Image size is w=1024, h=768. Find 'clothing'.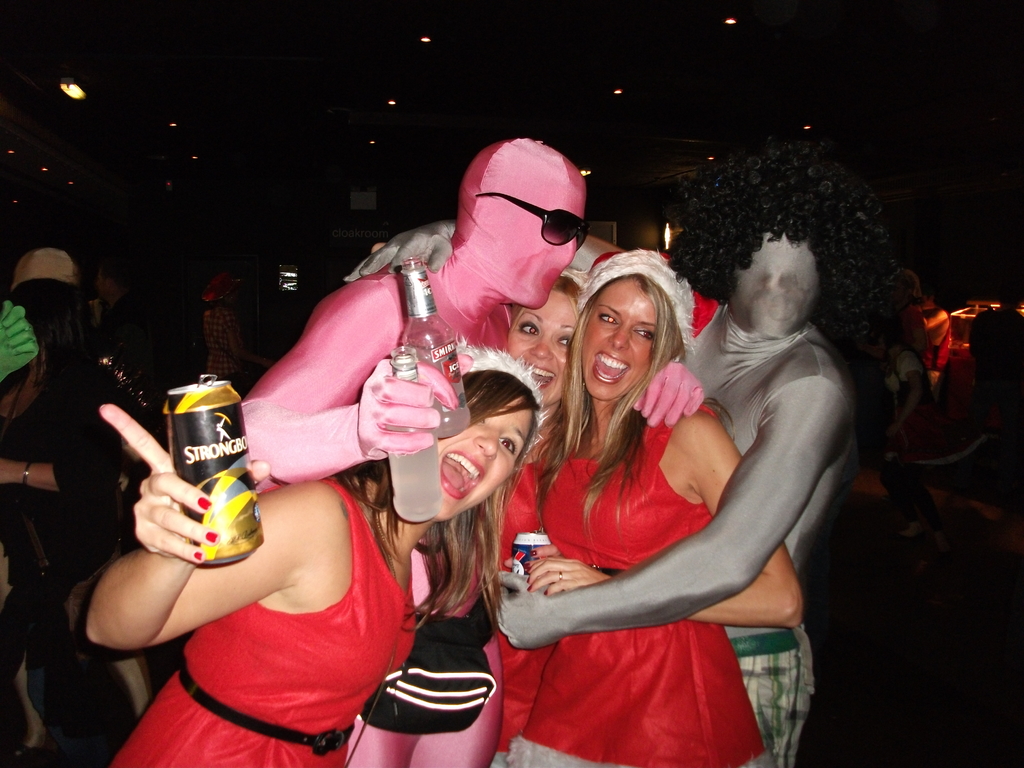
Rect(478, 458, 555, 767).
